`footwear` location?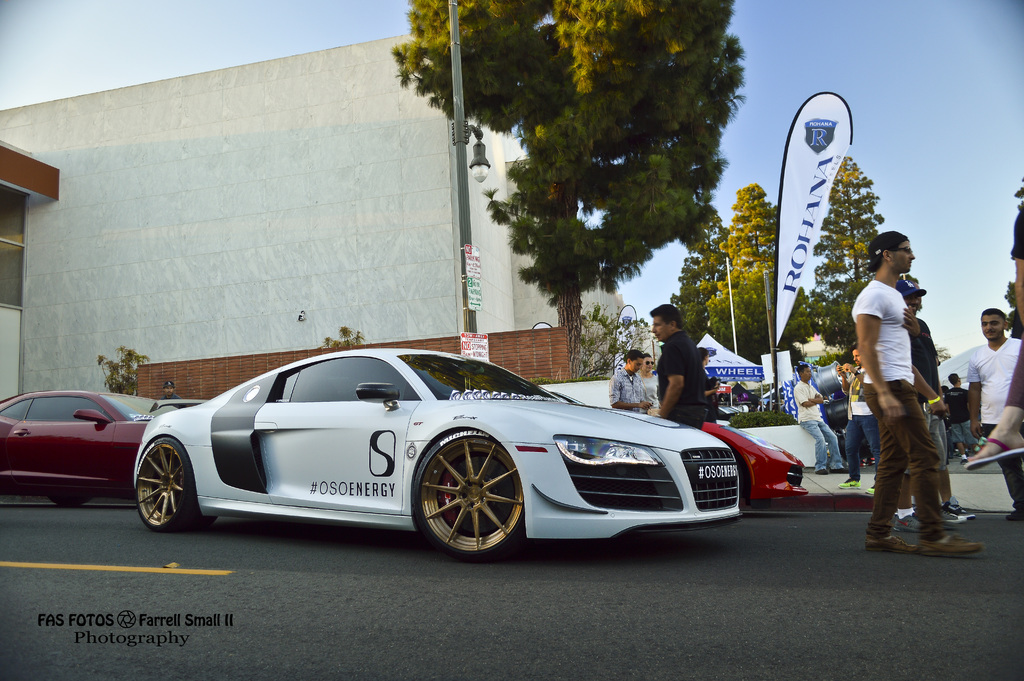
detection(1013, 507, 1022, 519)
